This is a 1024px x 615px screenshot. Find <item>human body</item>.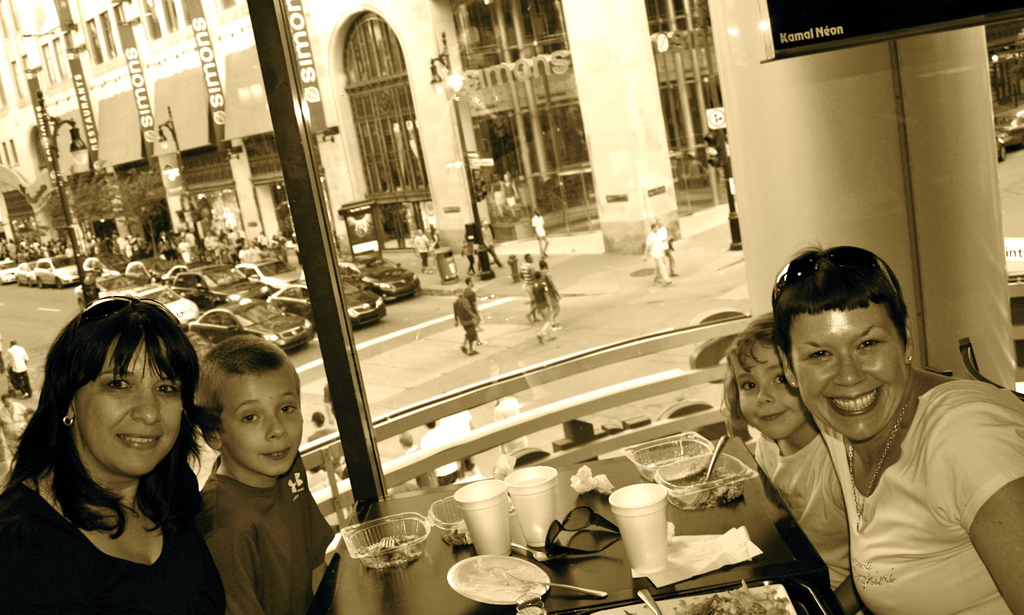
Bounding box: <box>3,344,30,394</box>.
